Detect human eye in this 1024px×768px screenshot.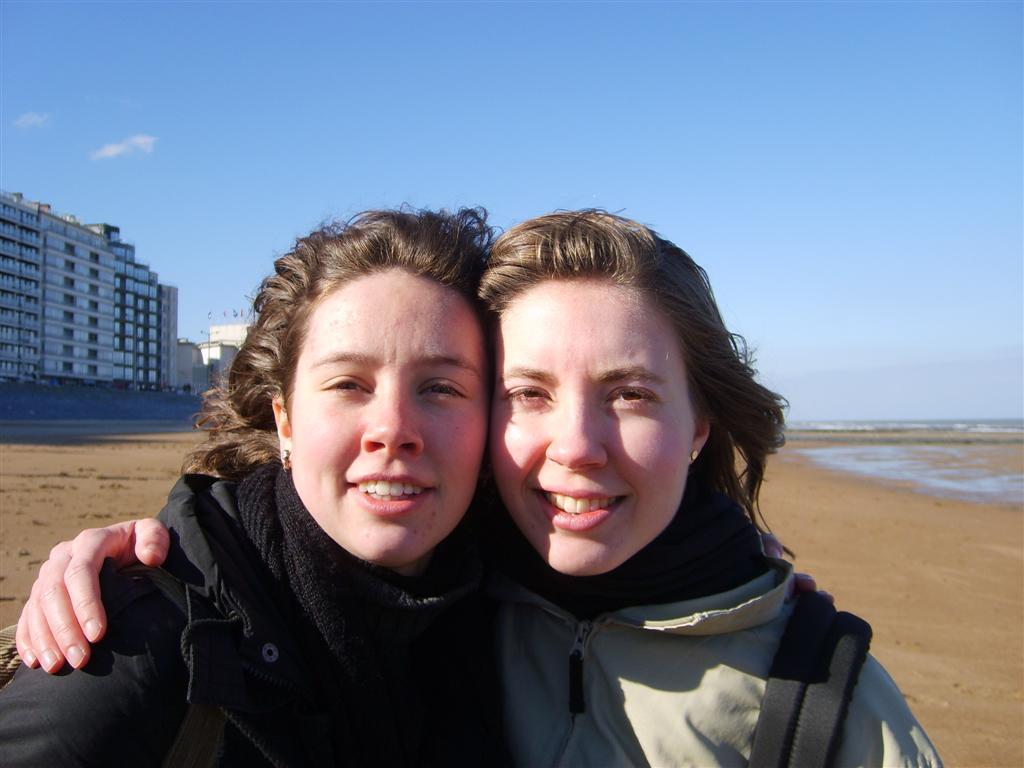
Detection: box=[507, 385, 555, 404].
